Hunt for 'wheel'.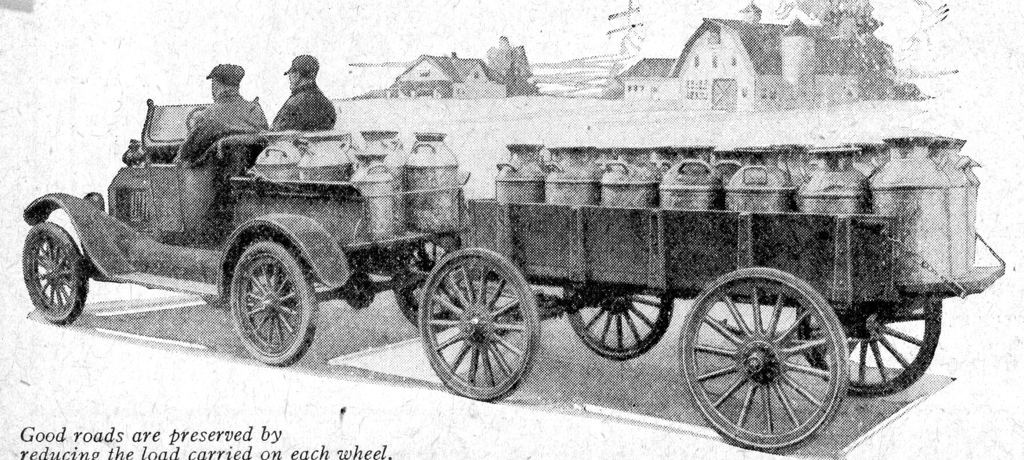
Hunted down at crop(184, 103, 207, 129).
